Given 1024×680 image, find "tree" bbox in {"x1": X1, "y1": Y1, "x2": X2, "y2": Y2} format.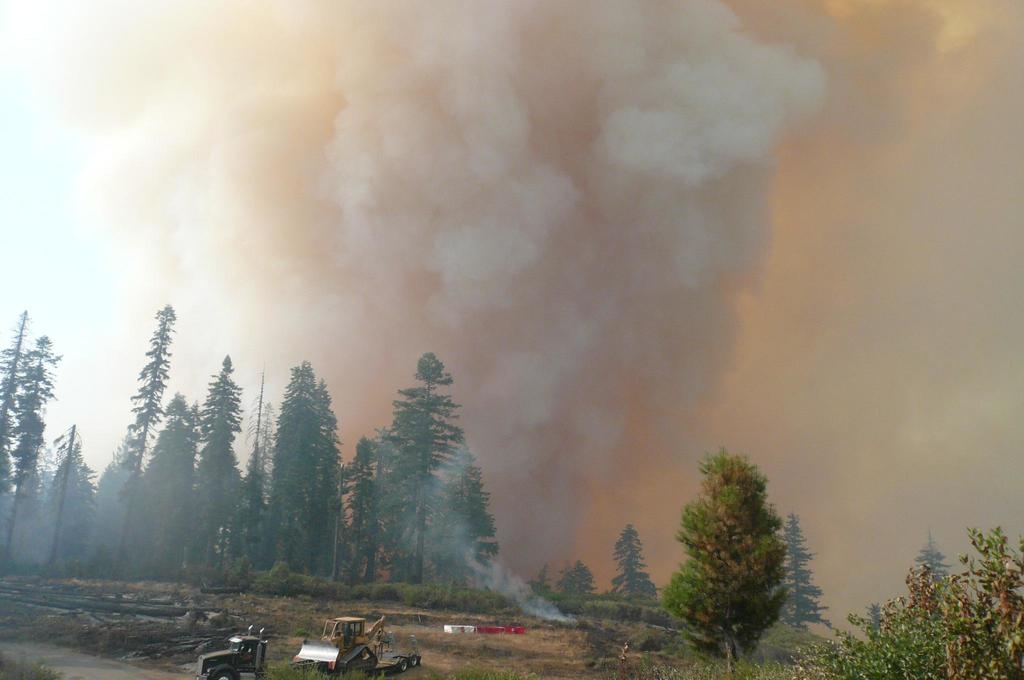
{"x1": 230, "y1": 371, "x2": 268, "y2": 577}.
